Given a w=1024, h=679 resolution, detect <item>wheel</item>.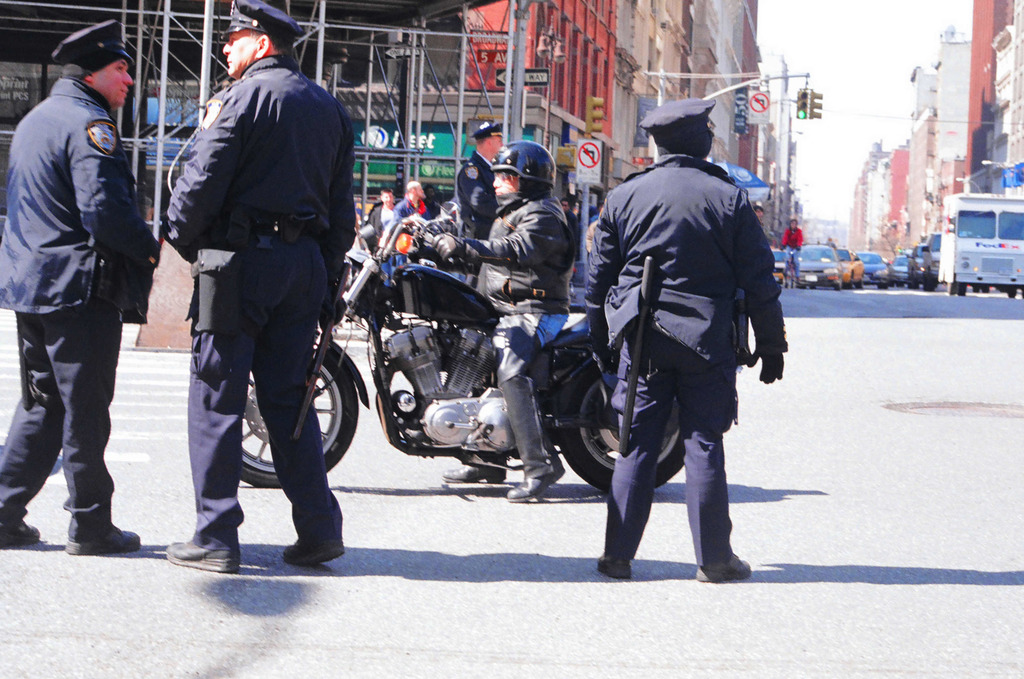
x1=1003 y1=285 x2=1014 y2=300.
